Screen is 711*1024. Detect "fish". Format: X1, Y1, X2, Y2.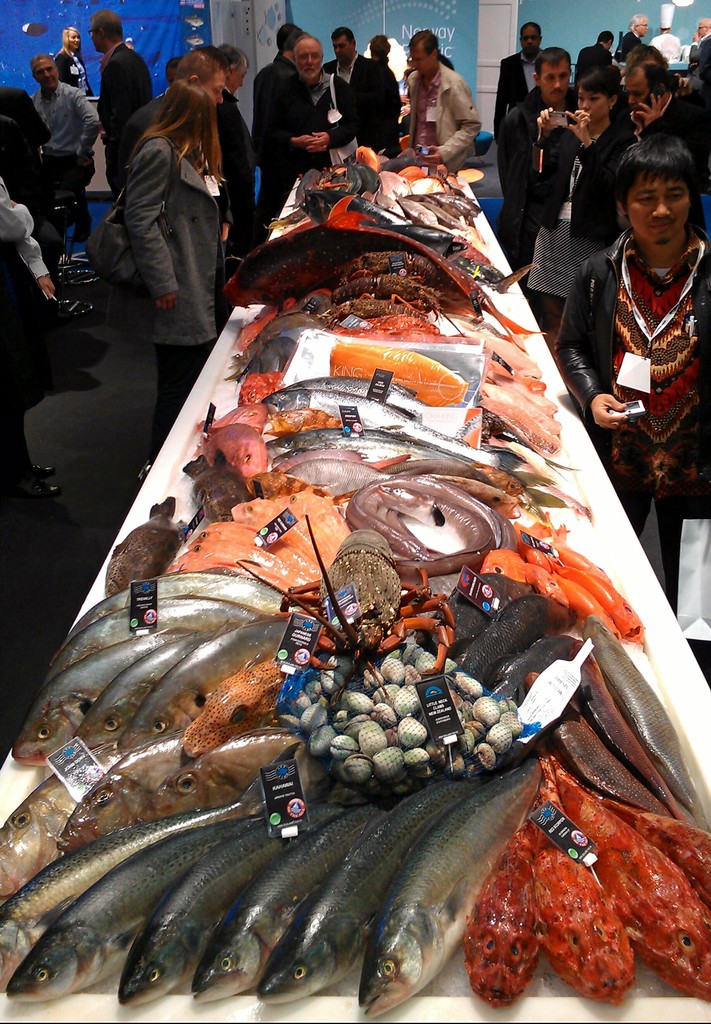
582, 609, 703, 824.
